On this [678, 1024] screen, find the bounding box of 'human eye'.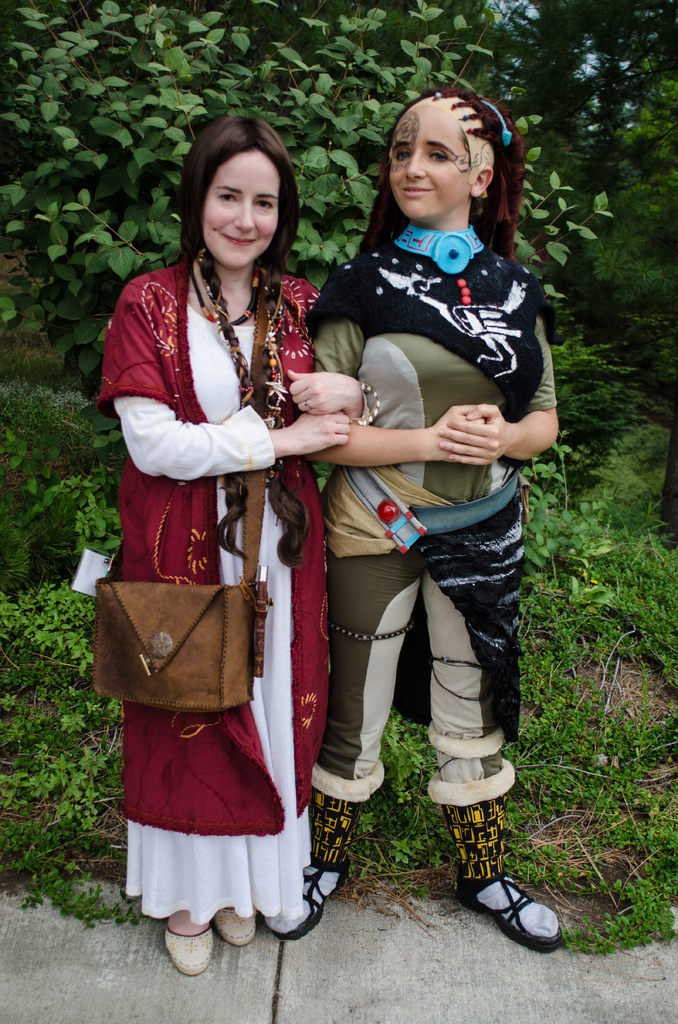
Bounding box: {"left": 428, "top": 147, "right": 450, "bottom": 163}.
